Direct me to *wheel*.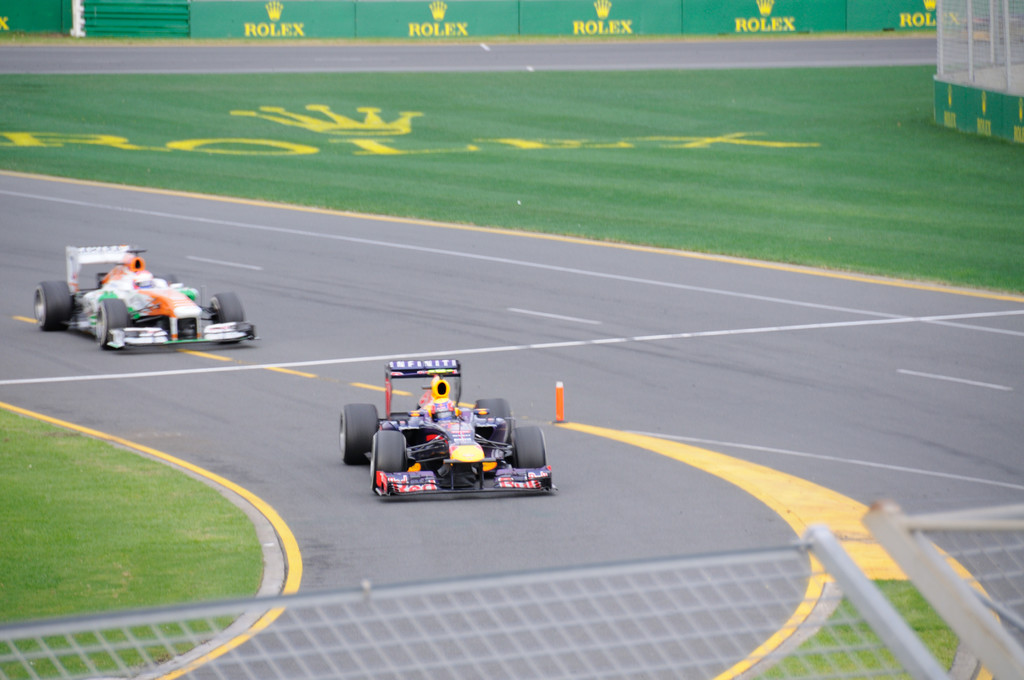
Direction: left=159, top=273, right=175, bottom=282.
